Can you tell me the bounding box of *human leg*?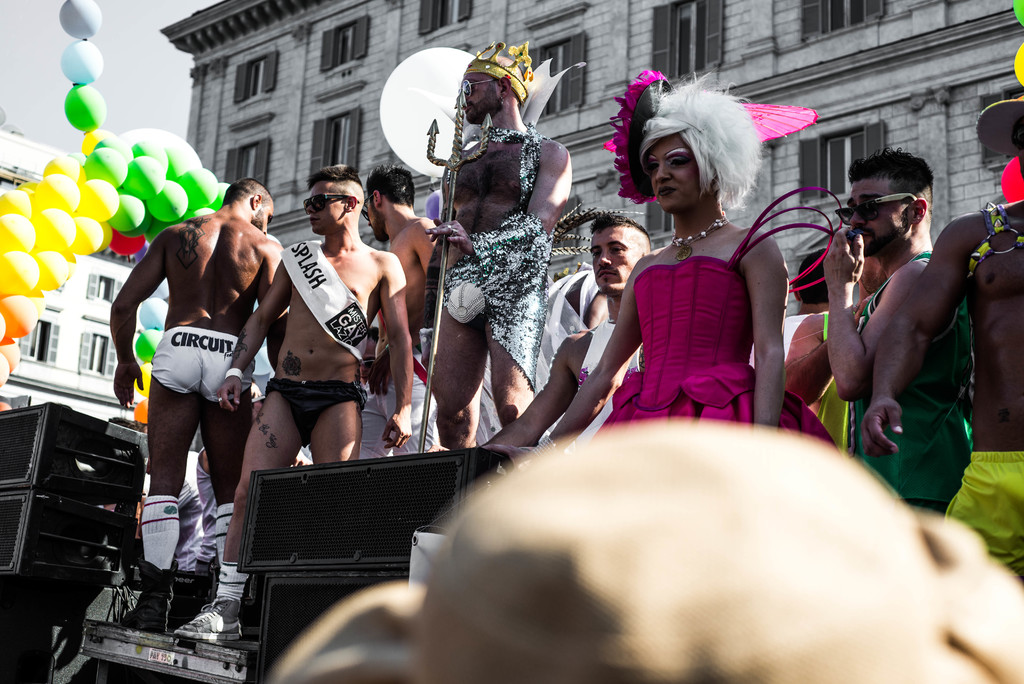
l=172, t=380, r=299, b=641.
